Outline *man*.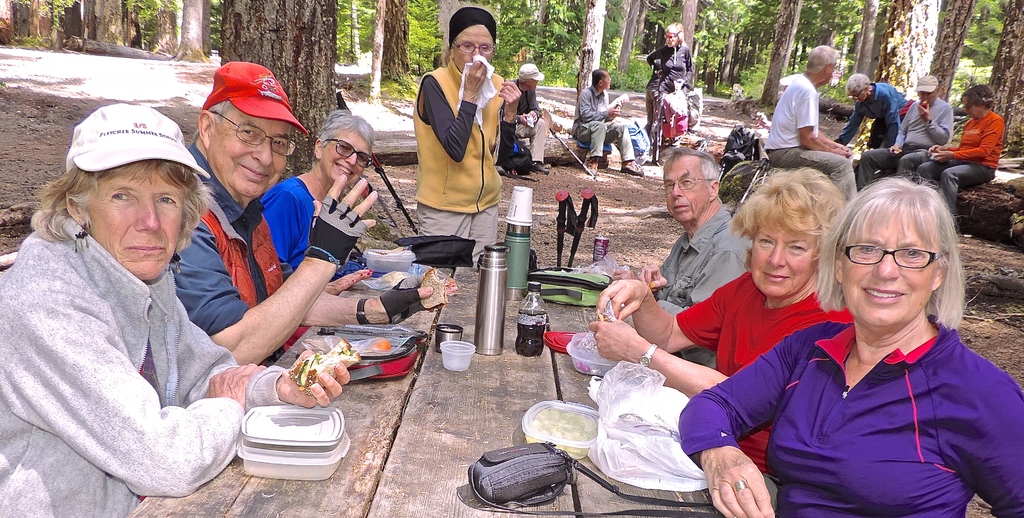
Outline: bbox=(859, 81, 950, 186).
